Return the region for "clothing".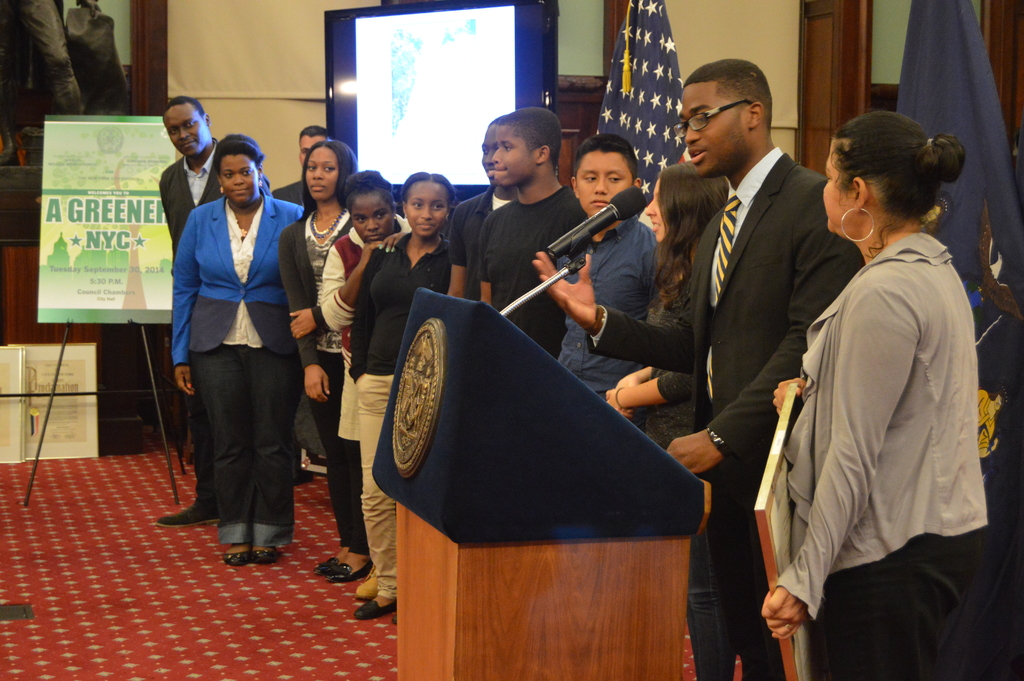
[left=157, top=136, right=273, bottom=492].
